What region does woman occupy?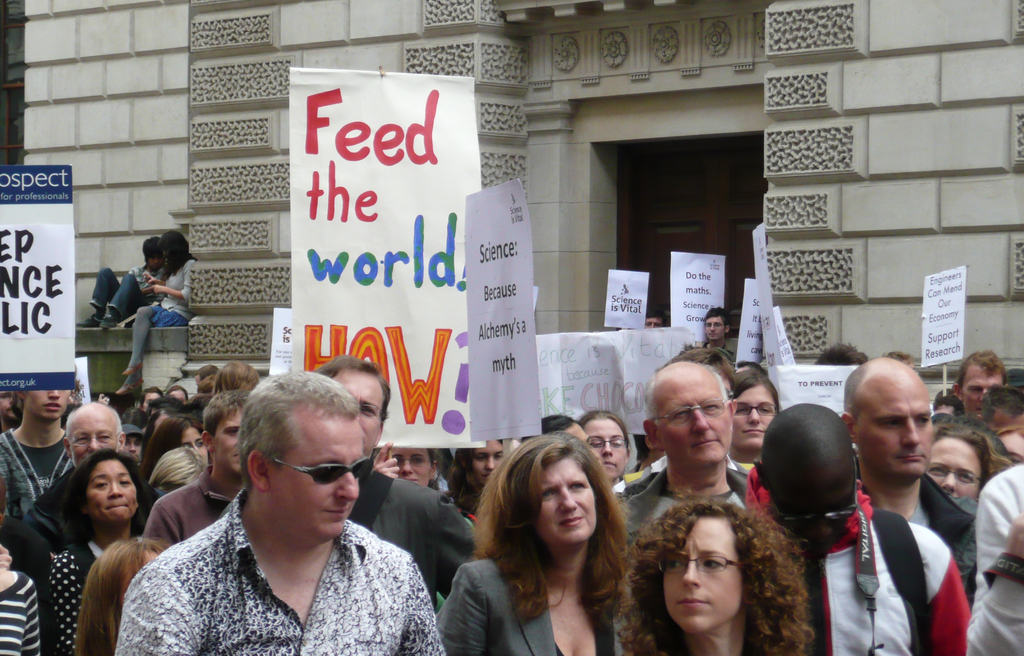
pyautogui.locateOnScreen(116, 226, 191, 399).
